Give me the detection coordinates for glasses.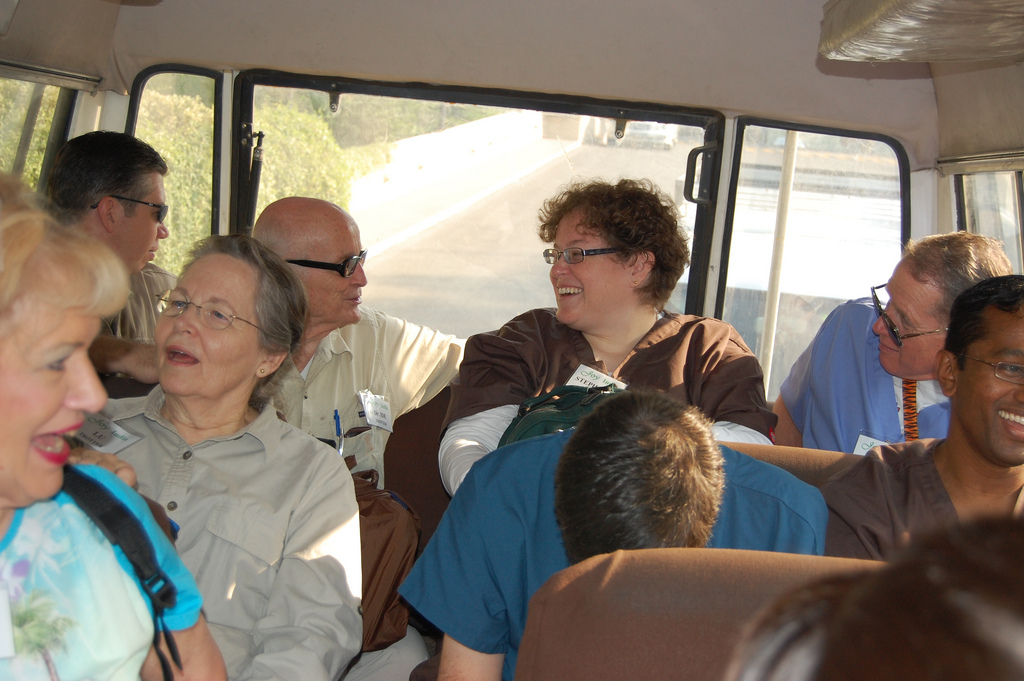
<box>152,286,269,331</box>.
